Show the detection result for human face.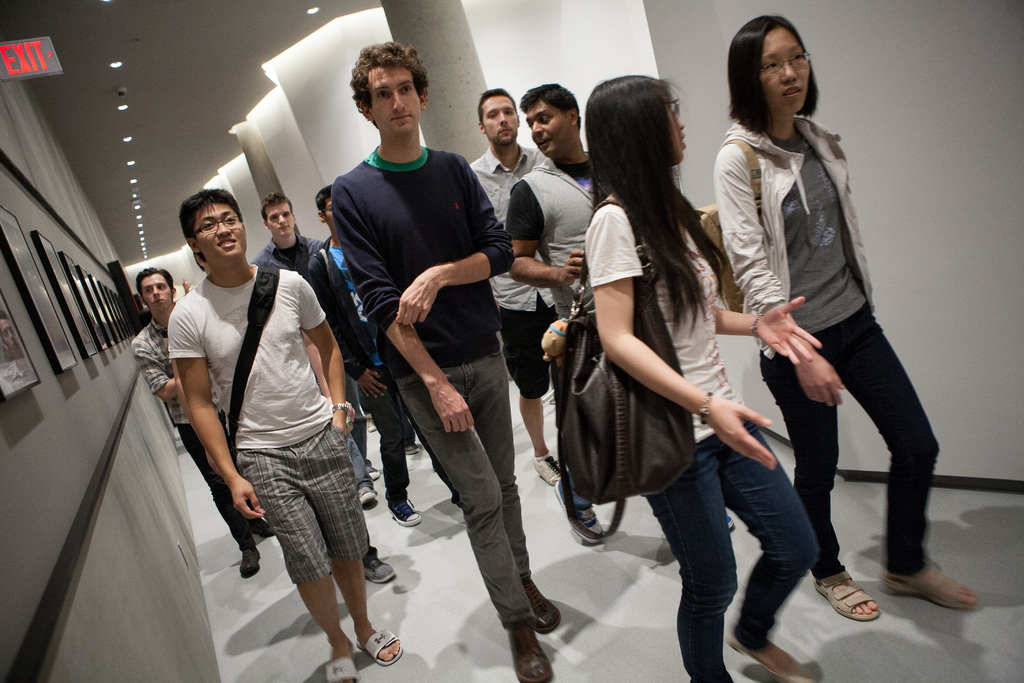
x1=369 y1=68 x2=422 y2=131.
